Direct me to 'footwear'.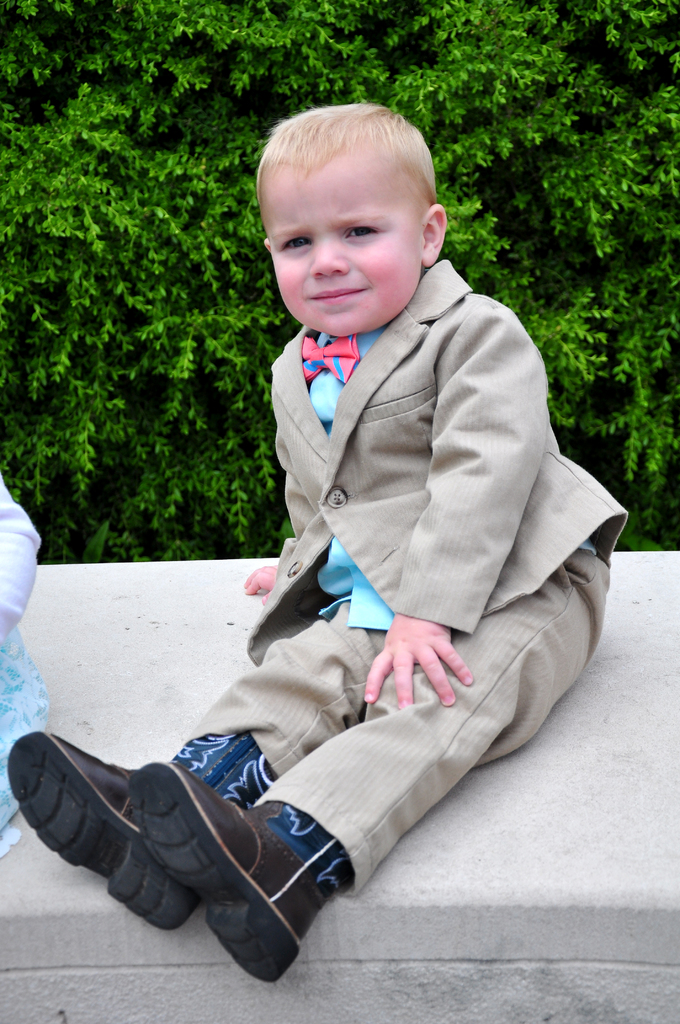
Direction: locate(4, 735, 228, 931).
